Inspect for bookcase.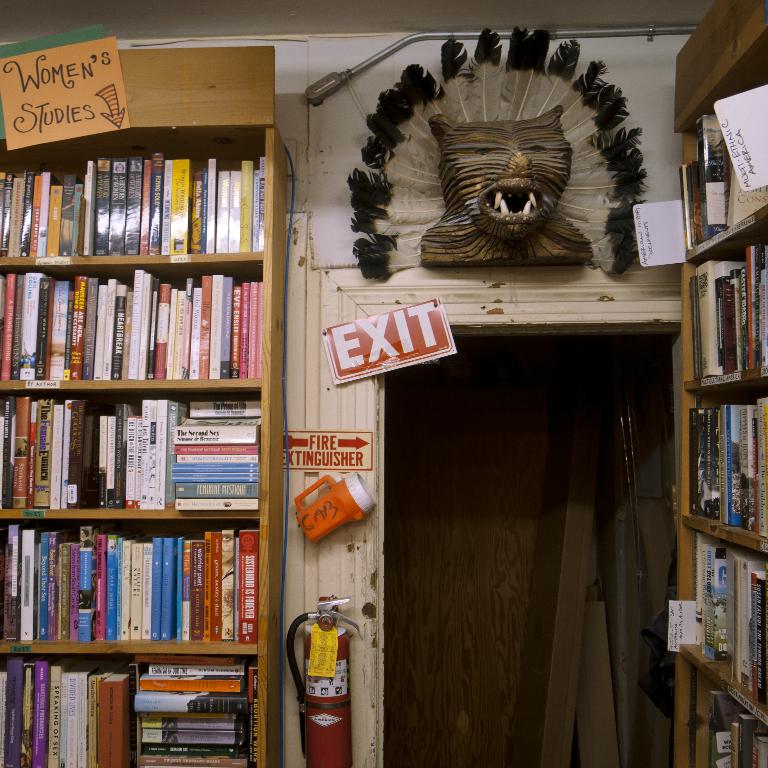
Inspection: box(668, 0, 767, 767).
